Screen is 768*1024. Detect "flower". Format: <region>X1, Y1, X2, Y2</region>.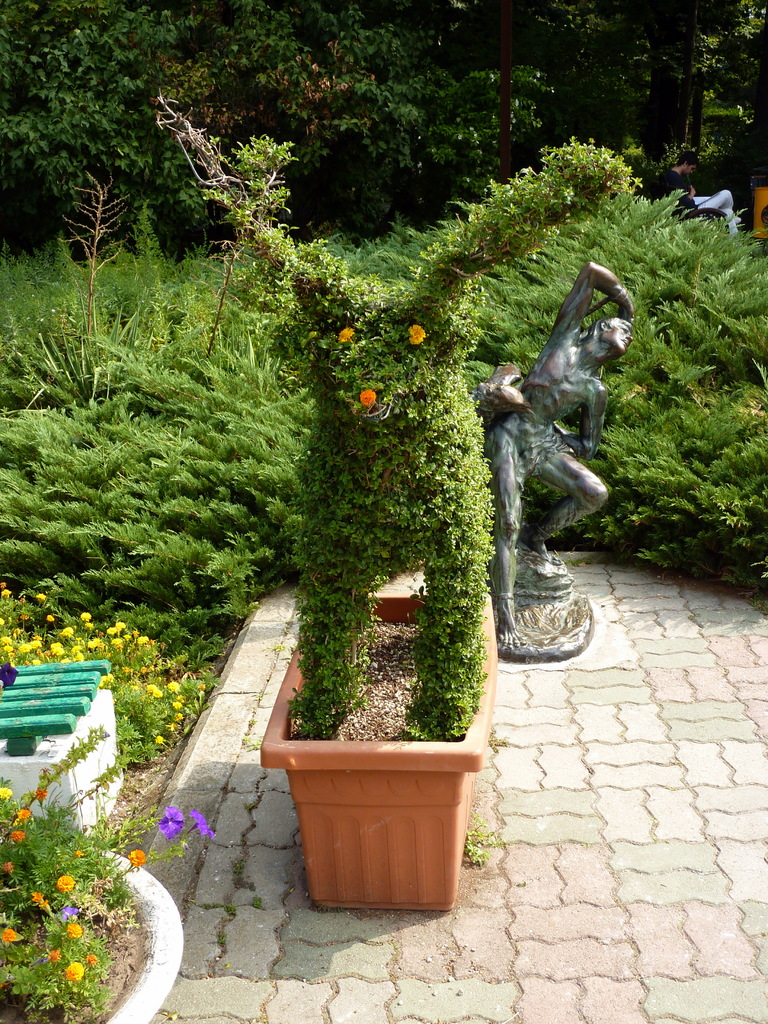
<region>0, 785, 15, 801</region>.
